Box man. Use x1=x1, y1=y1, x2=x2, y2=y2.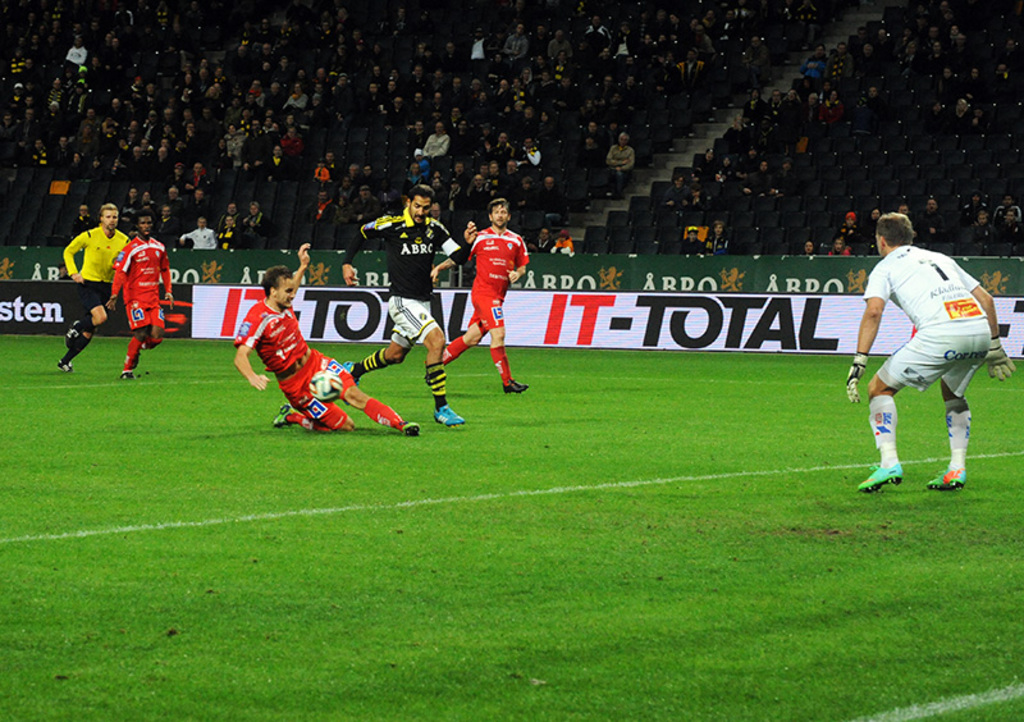
x1=439, y1=196, x2=535, y2=393.
